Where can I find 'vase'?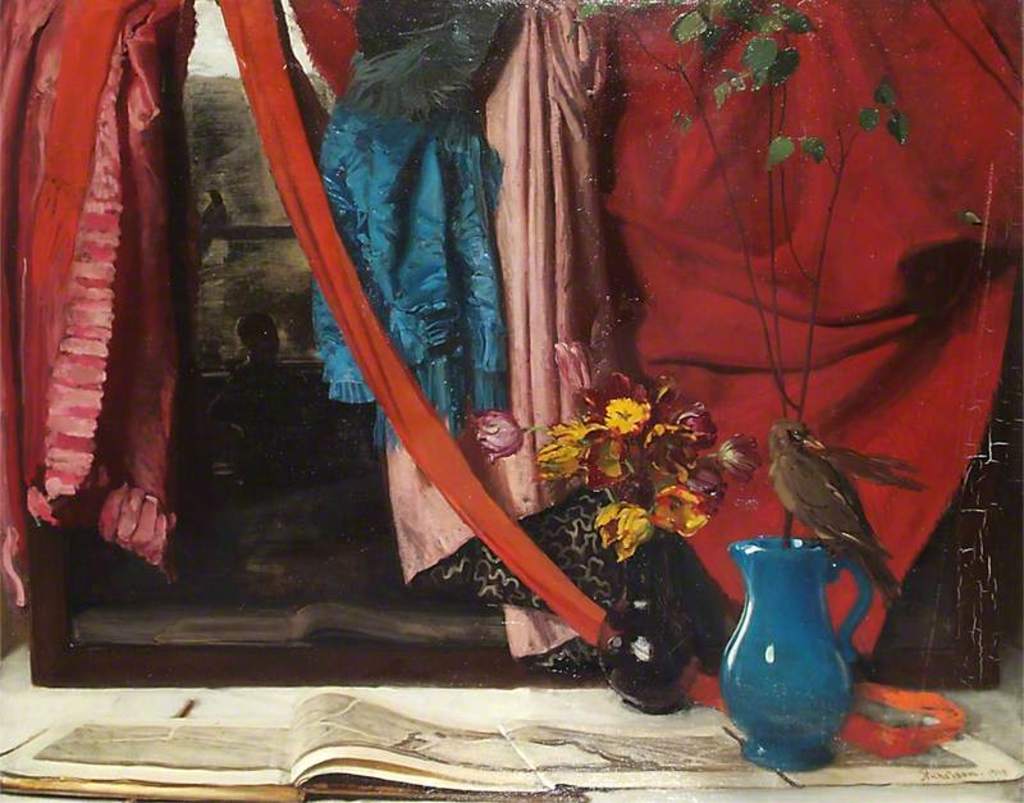
You can find it at 596, 531, 700, 715.
